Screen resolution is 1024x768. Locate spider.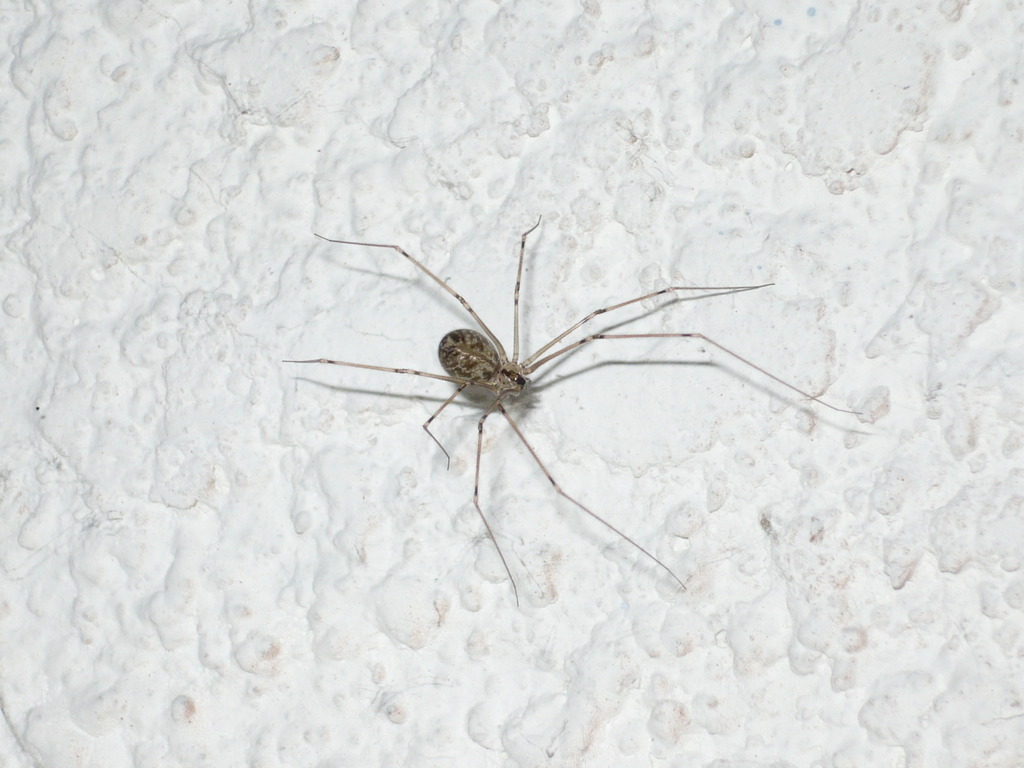
[x1=281, y1=199, x2=879, y2=614].
